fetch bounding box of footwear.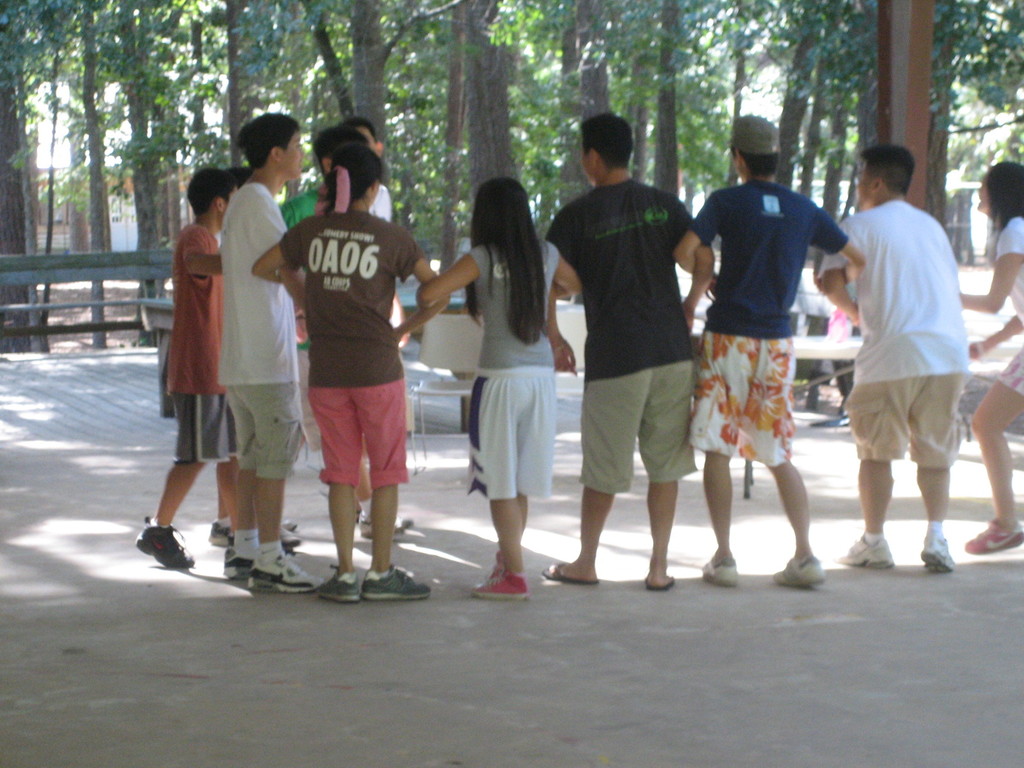
Bbox: left=964, top=516, right=1023, bottom=555.
